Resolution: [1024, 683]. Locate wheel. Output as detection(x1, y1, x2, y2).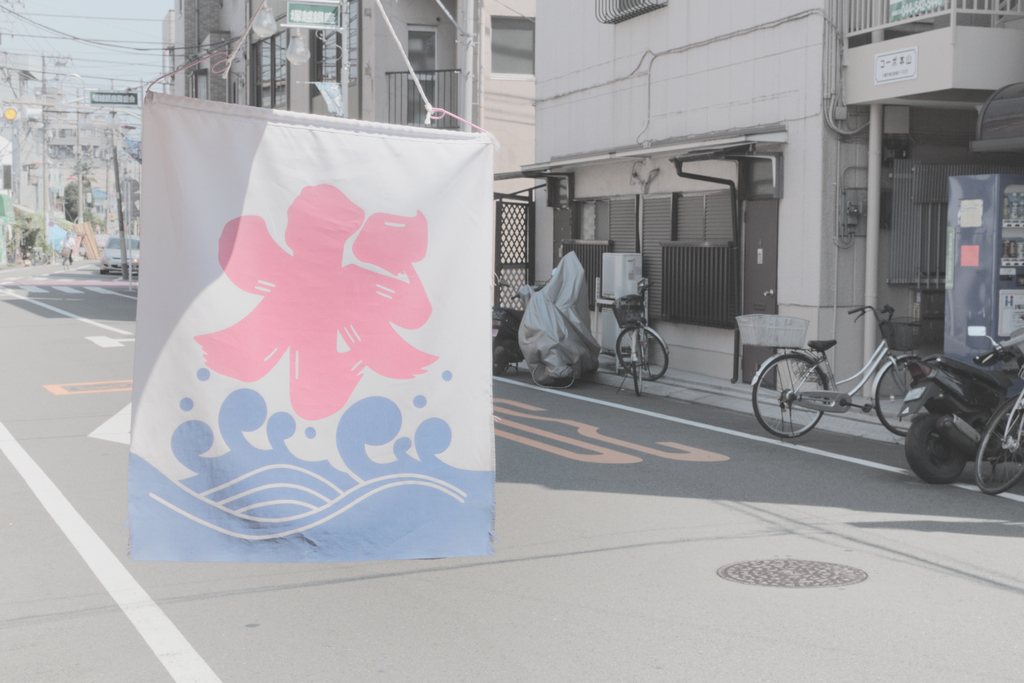
detection(755, 357, 828, 440).
